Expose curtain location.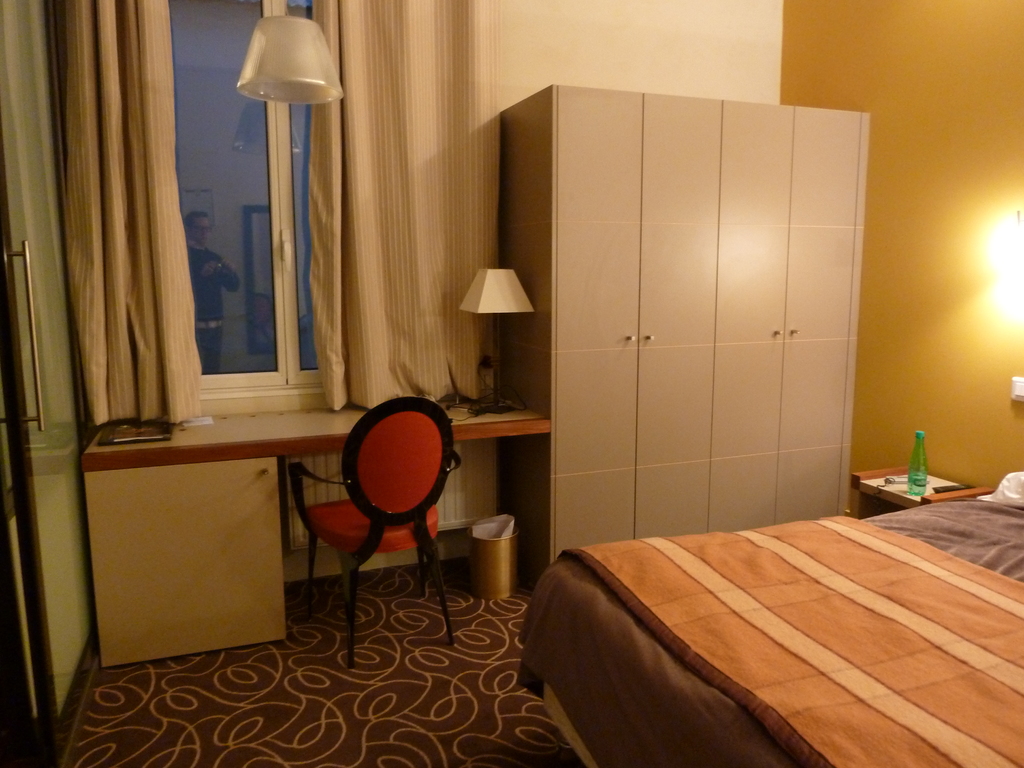
Exposed at [left=42, top=12, right=206, bottom=511].
